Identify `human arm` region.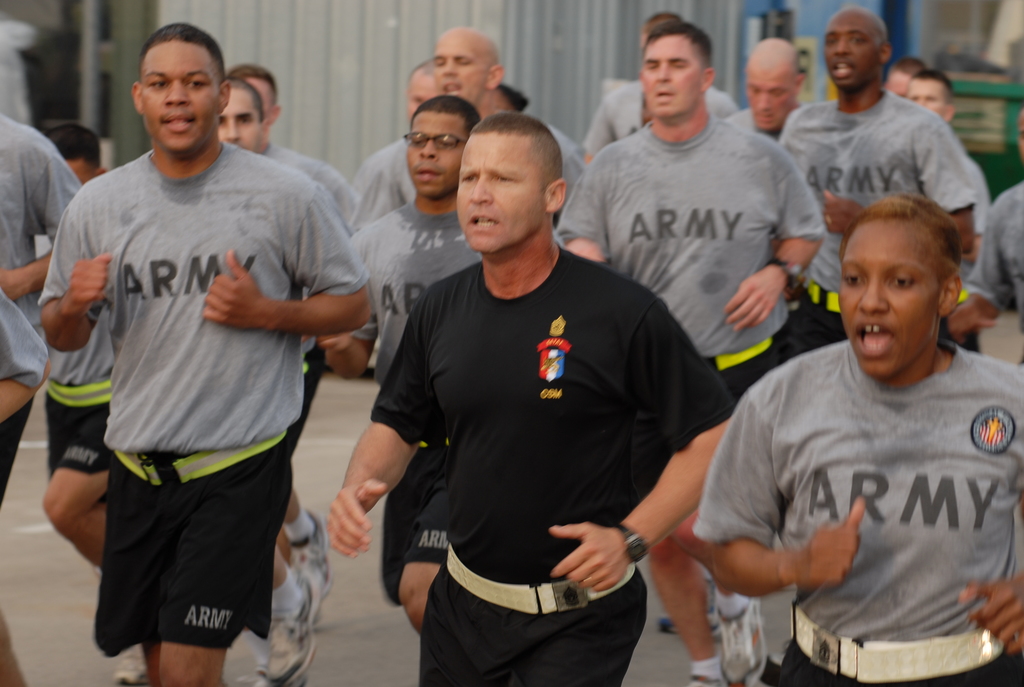
Region: [954, 562, 1023, 647].
